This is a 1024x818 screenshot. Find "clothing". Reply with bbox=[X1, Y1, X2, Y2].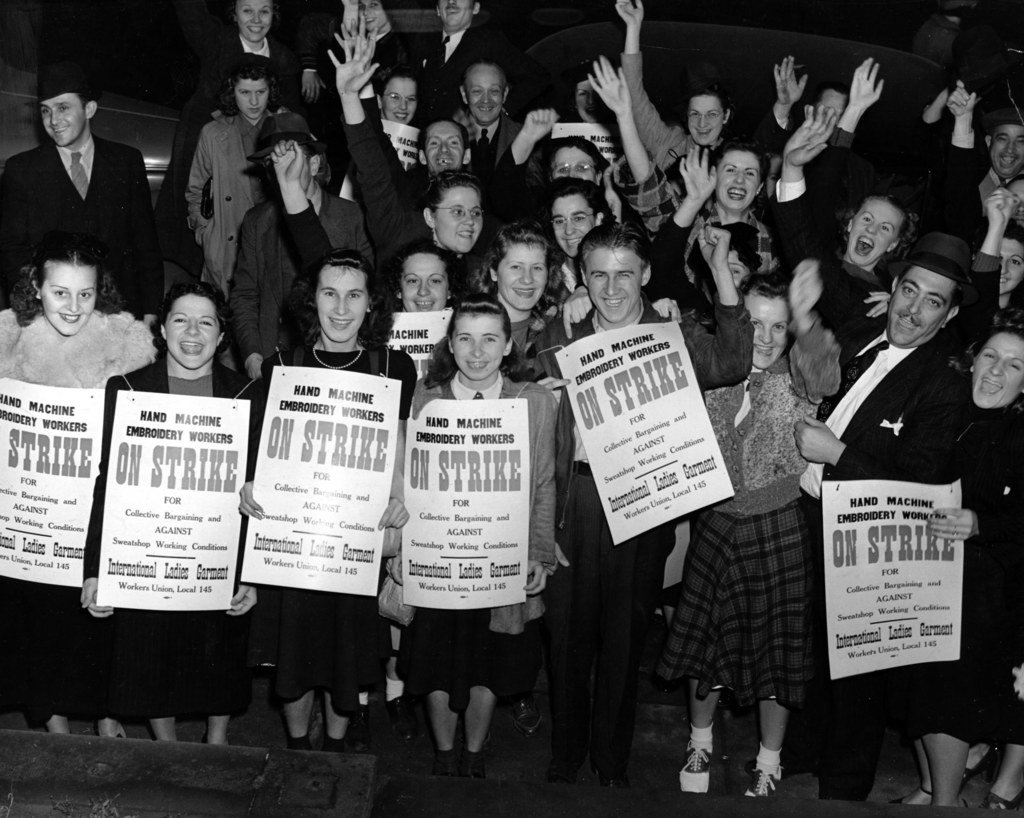
bbox=[249, 342, 415, 714].
